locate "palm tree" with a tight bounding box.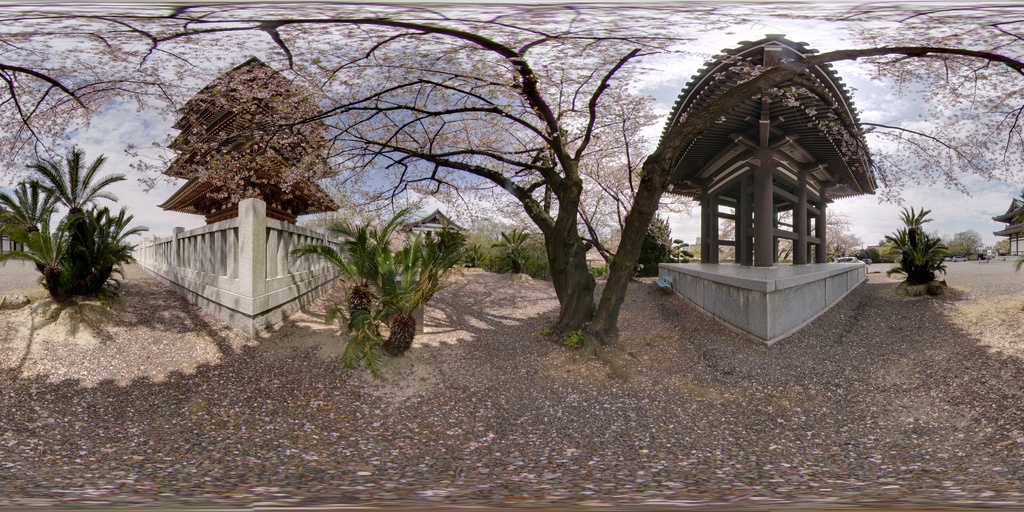
<bbox>0, 172, 68, 271</bbox>.
